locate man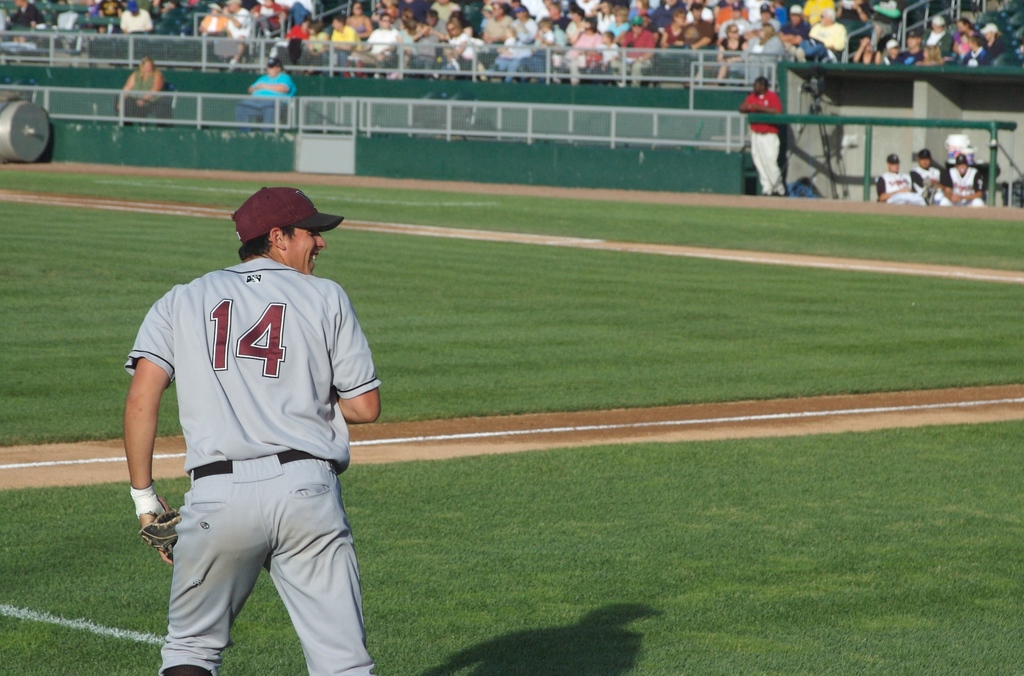
[6, 0, 52, 45]
